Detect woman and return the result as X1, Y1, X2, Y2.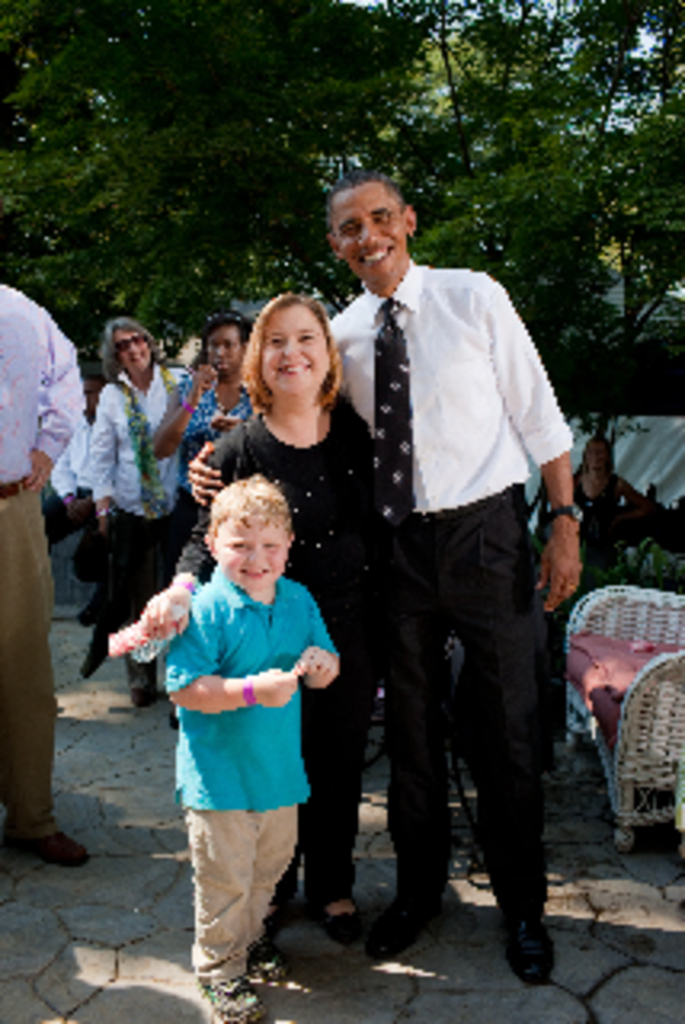
150, 310, 262, 480.
